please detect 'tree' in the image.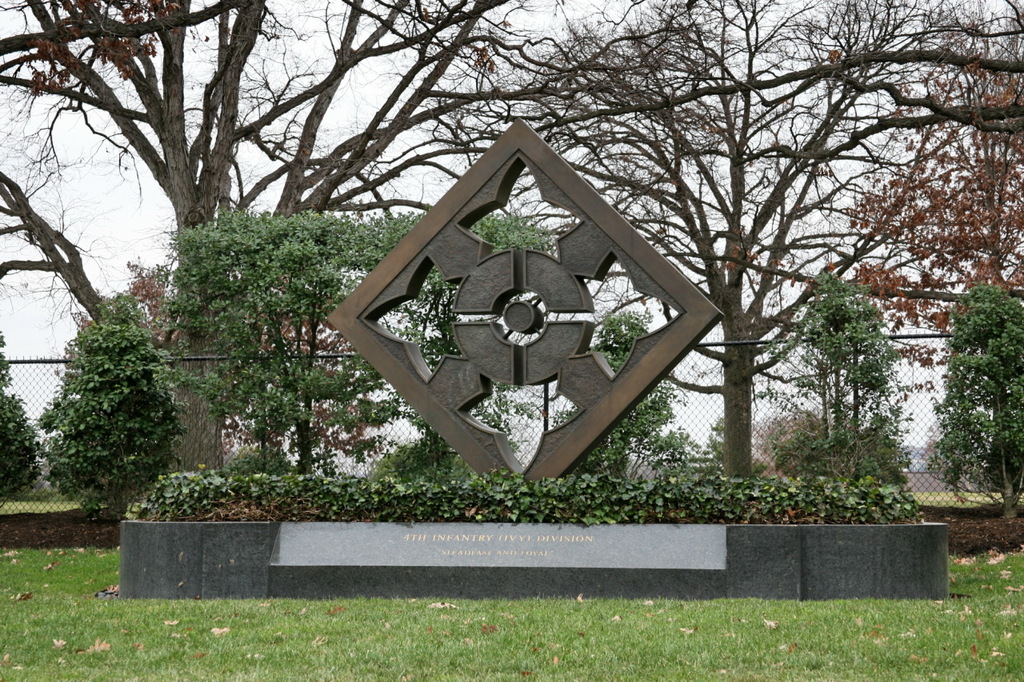
region(931, 279, 1023, 515).
